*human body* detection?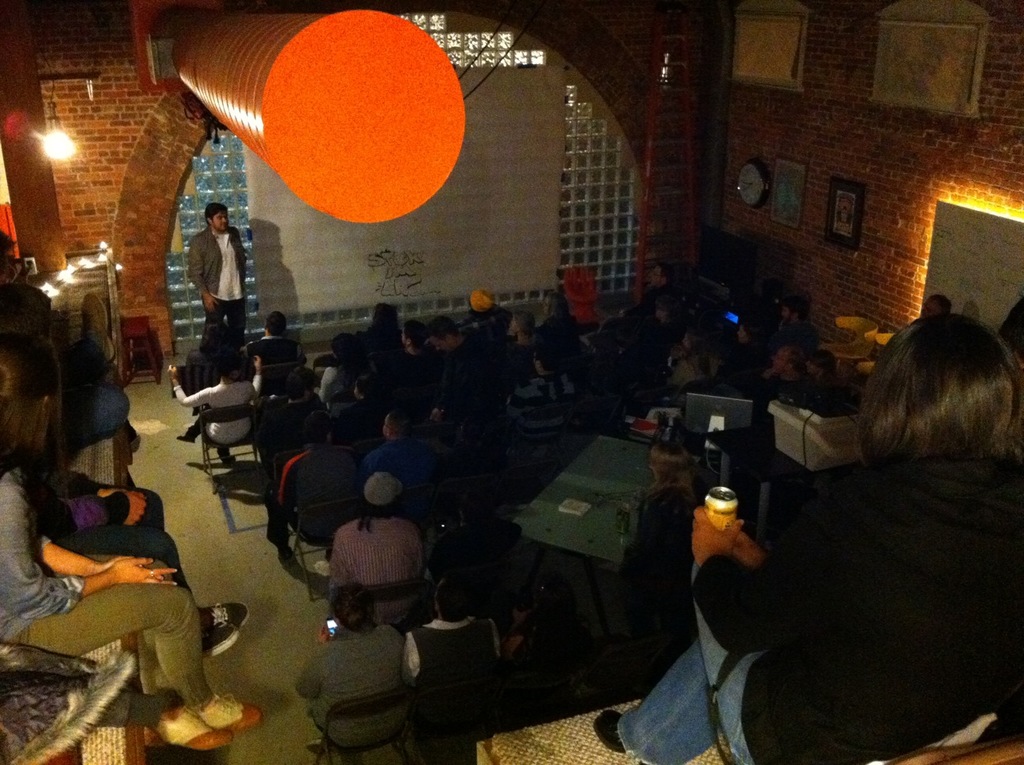
BBox(503, 348, 579, 465)
